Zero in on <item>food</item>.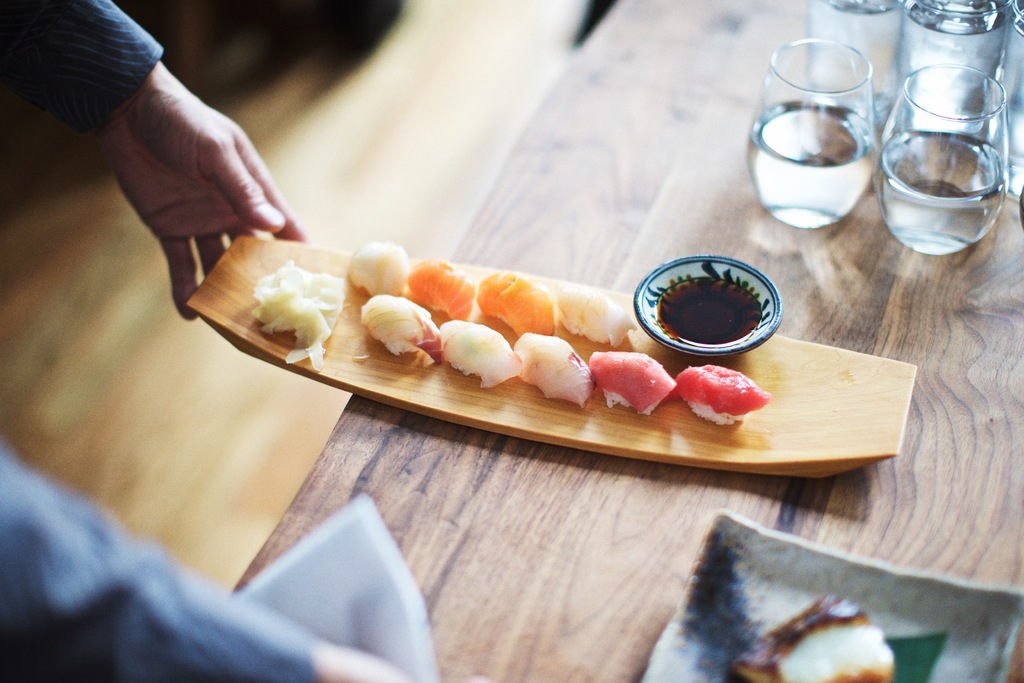
Zeroed in: (349, 238, 412, 296).
